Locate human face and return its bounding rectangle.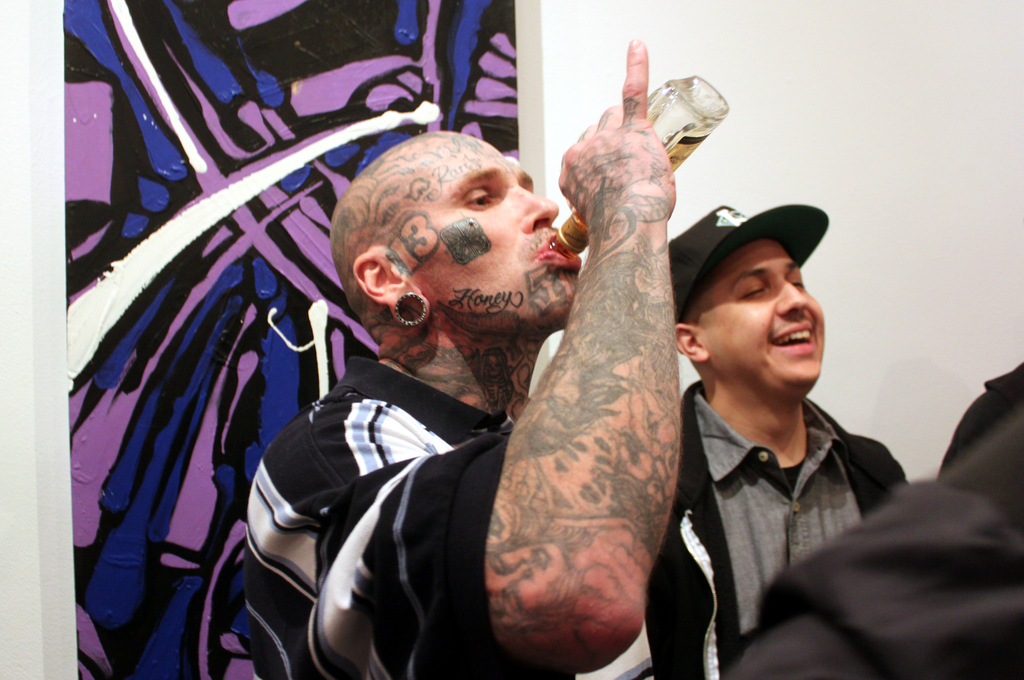
detection(413, 134, 582, 334).
